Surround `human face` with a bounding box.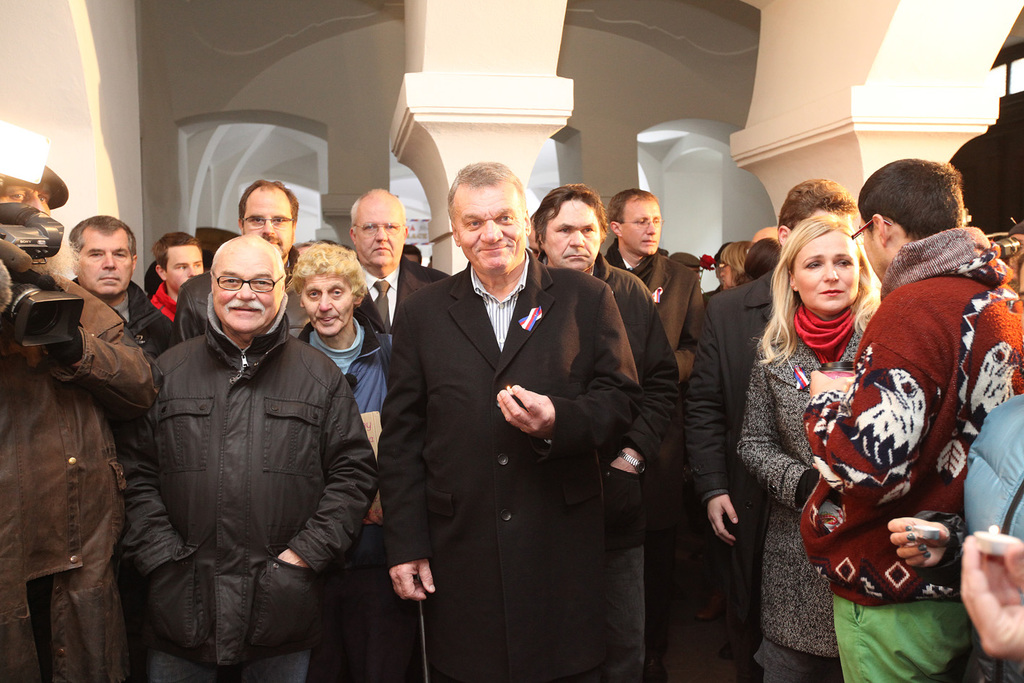
(x1=168, y1=246, x2=204, y2=291).
